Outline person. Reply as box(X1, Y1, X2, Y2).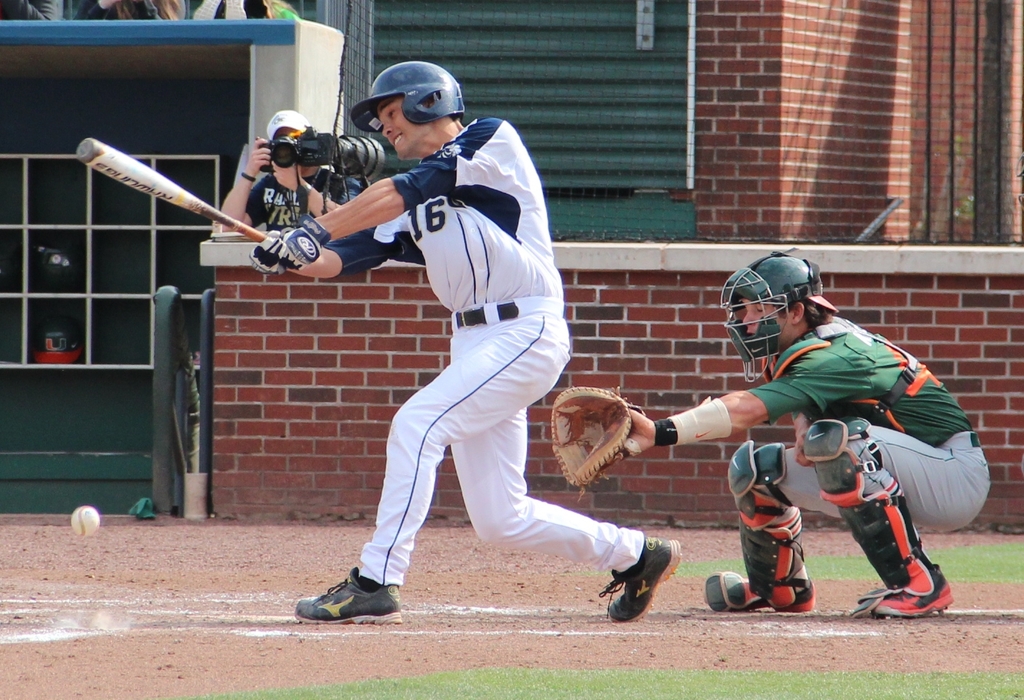
box(593, 245, 990, 623).
